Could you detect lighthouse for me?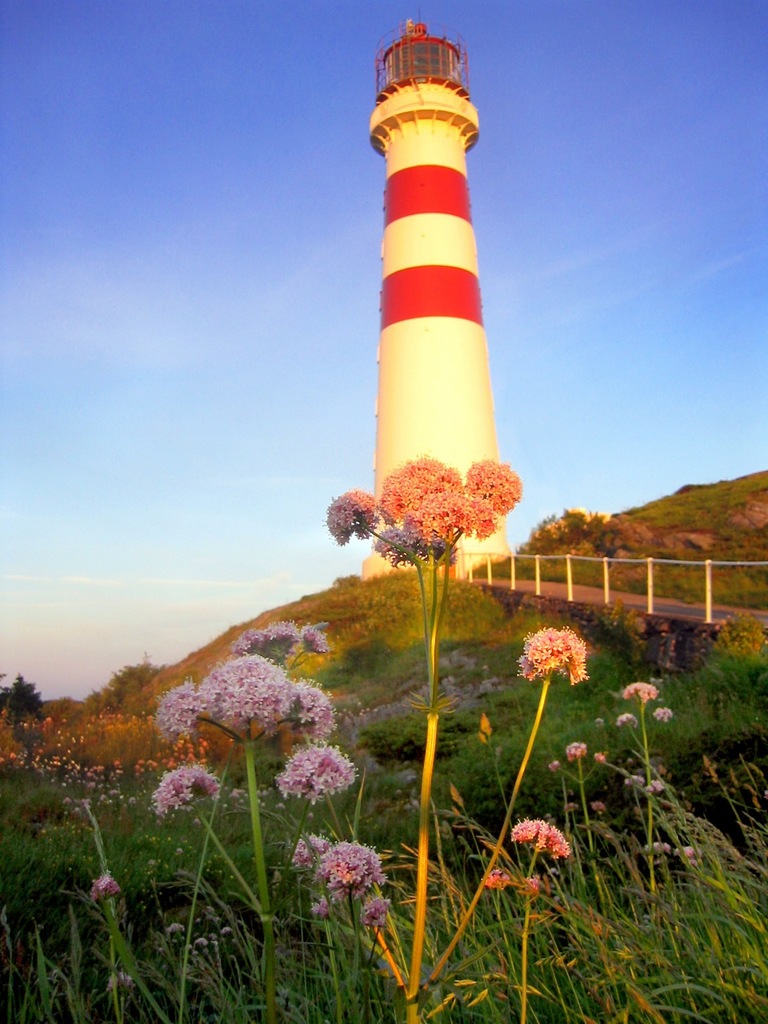
Detection result: l=335, t=18, r=530, b=602.
